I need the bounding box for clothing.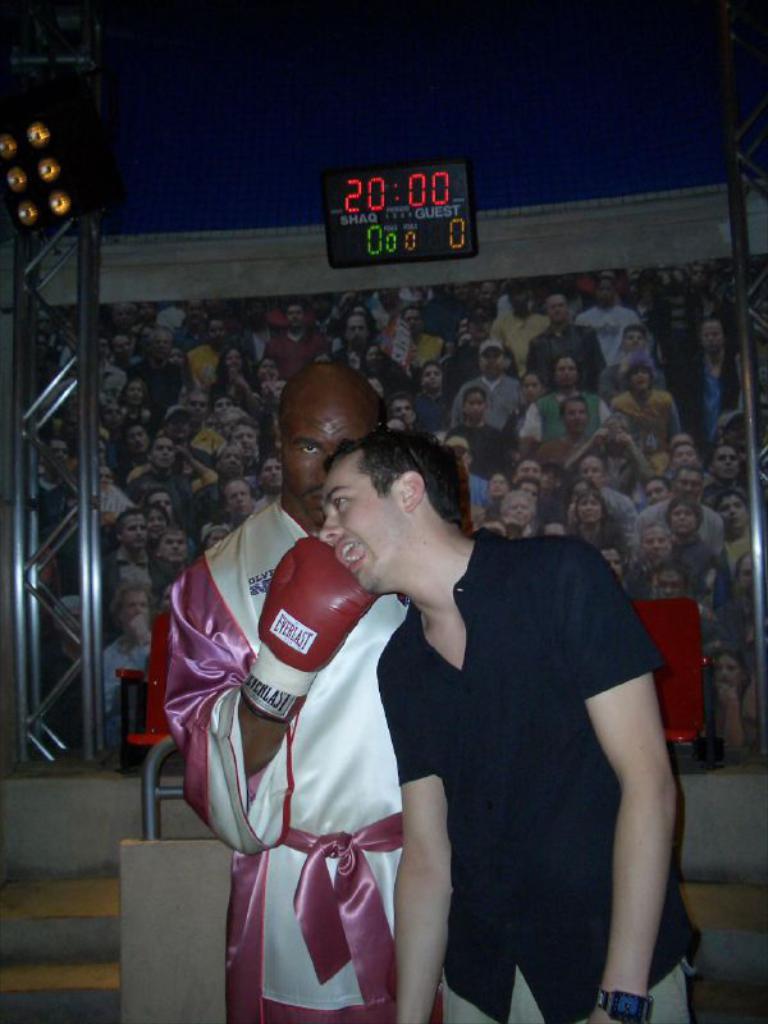
Here it is: <region>161, 490, 442, 1023</region>.
